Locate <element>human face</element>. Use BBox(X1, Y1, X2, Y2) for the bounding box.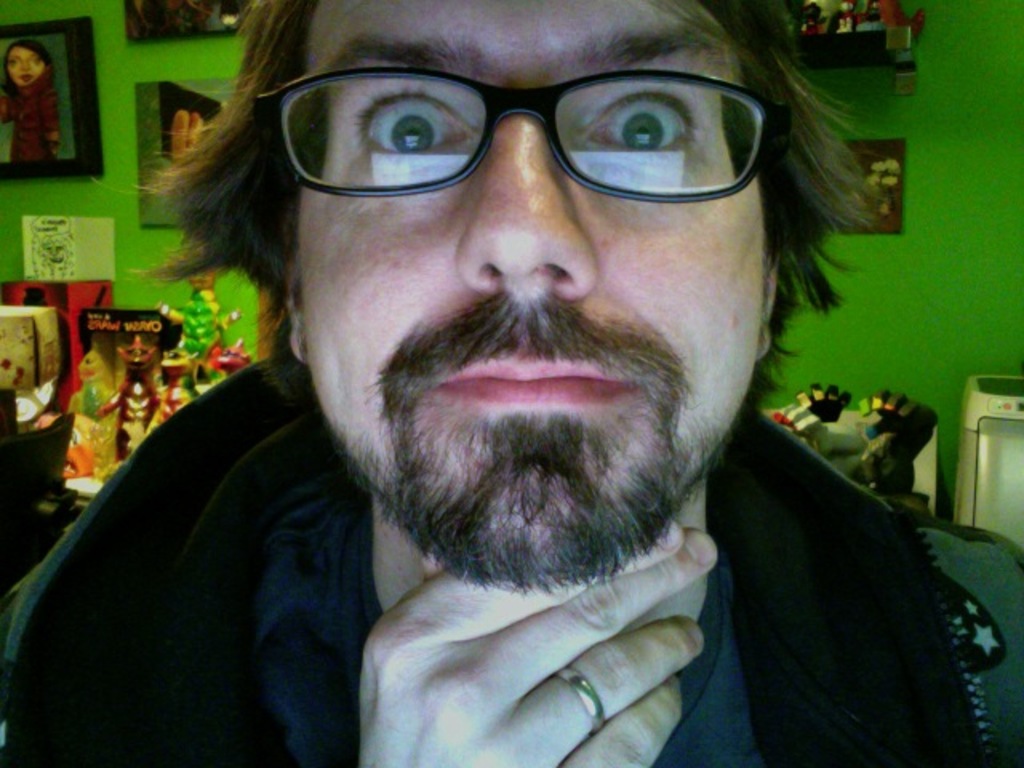
BBox(8, 46, 54, 78).
